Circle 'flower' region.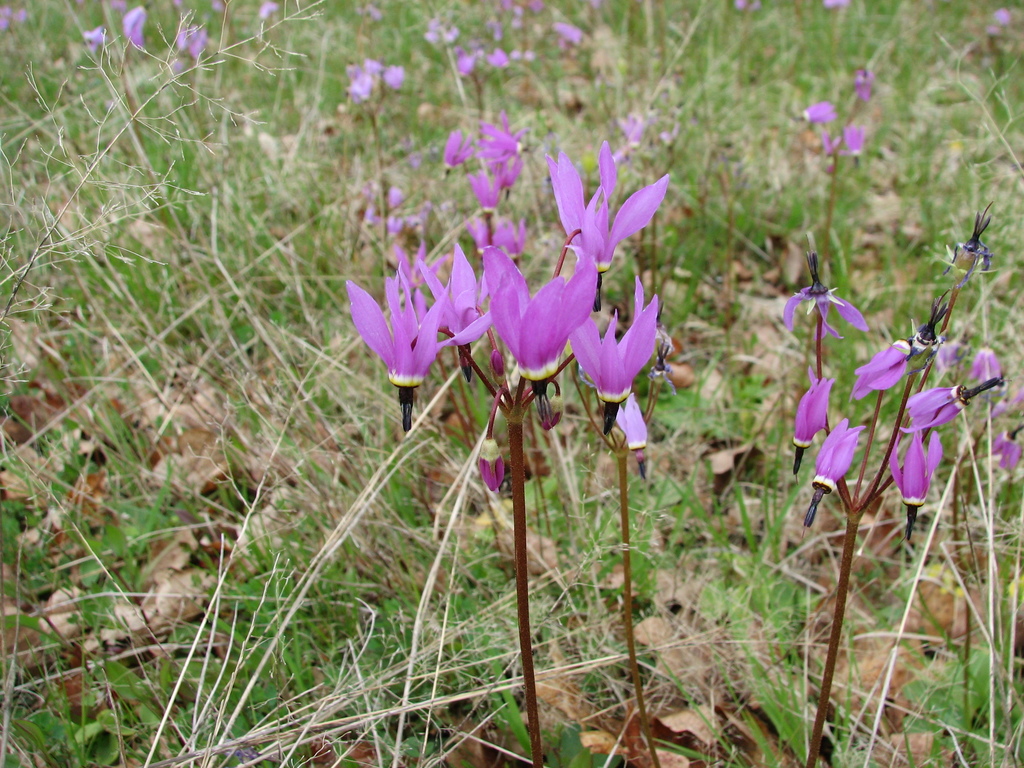
Region: (345, 252, 468, 432).
